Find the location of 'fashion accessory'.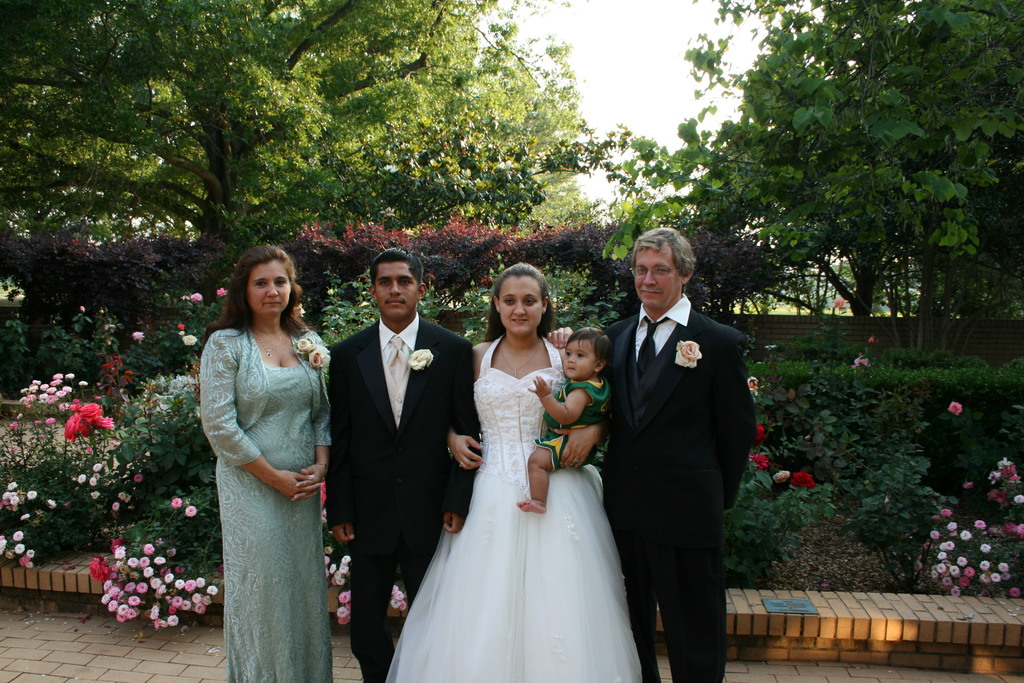
Location: l=250, t=325, r=284, b=359.
